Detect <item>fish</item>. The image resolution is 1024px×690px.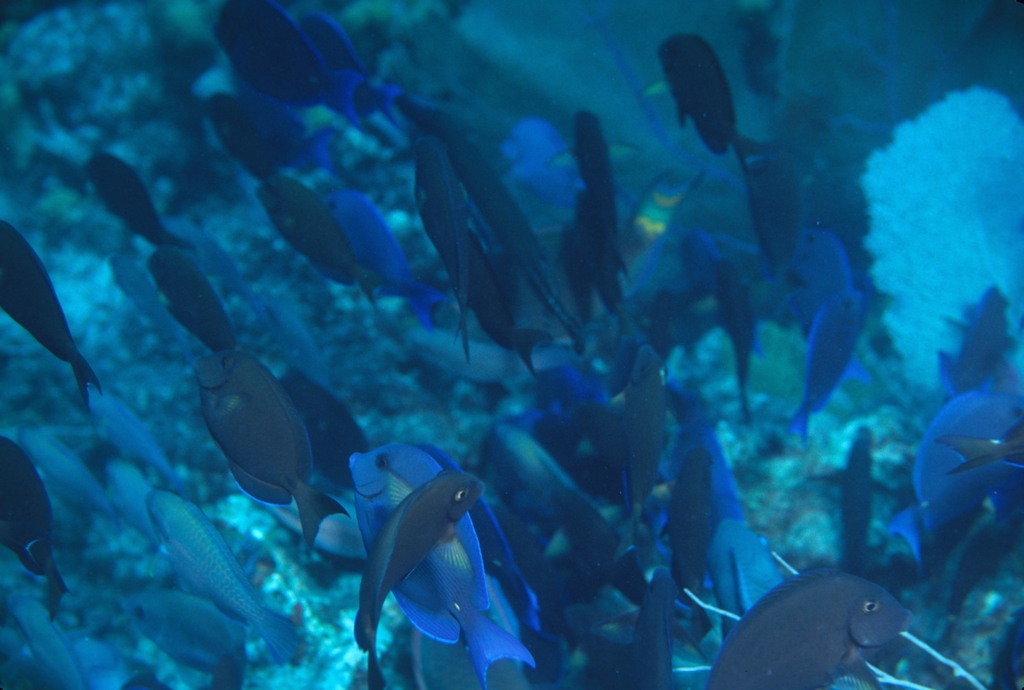
select_region(392, 102, 567, 325).
